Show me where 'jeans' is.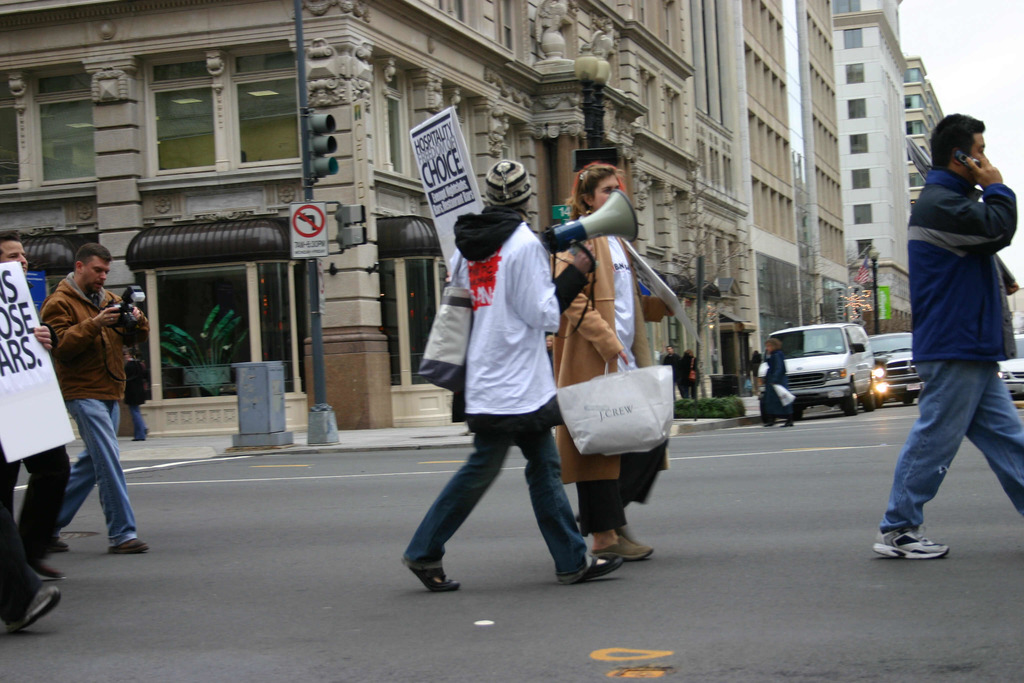
'jeans' is at [401, 427, 593, 584].
